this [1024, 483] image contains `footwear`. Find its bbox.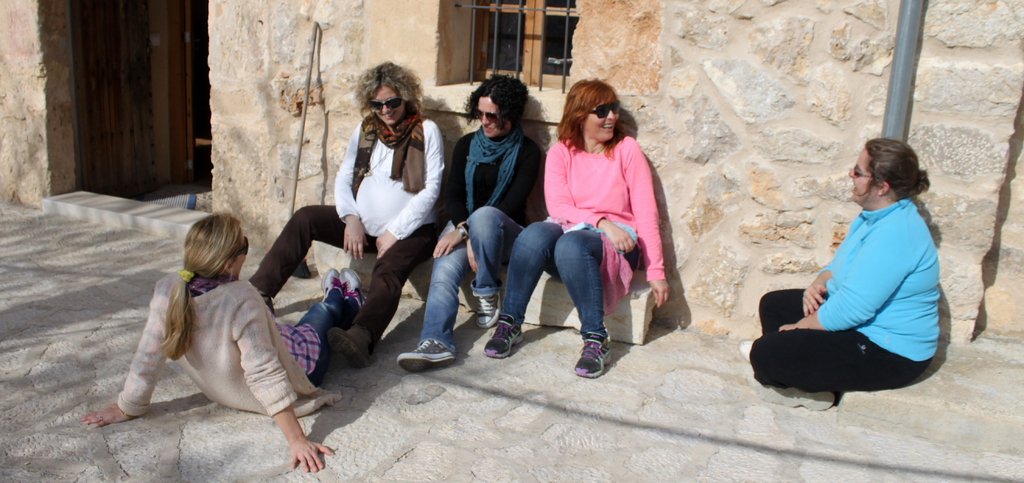
[481,313,534,358].
